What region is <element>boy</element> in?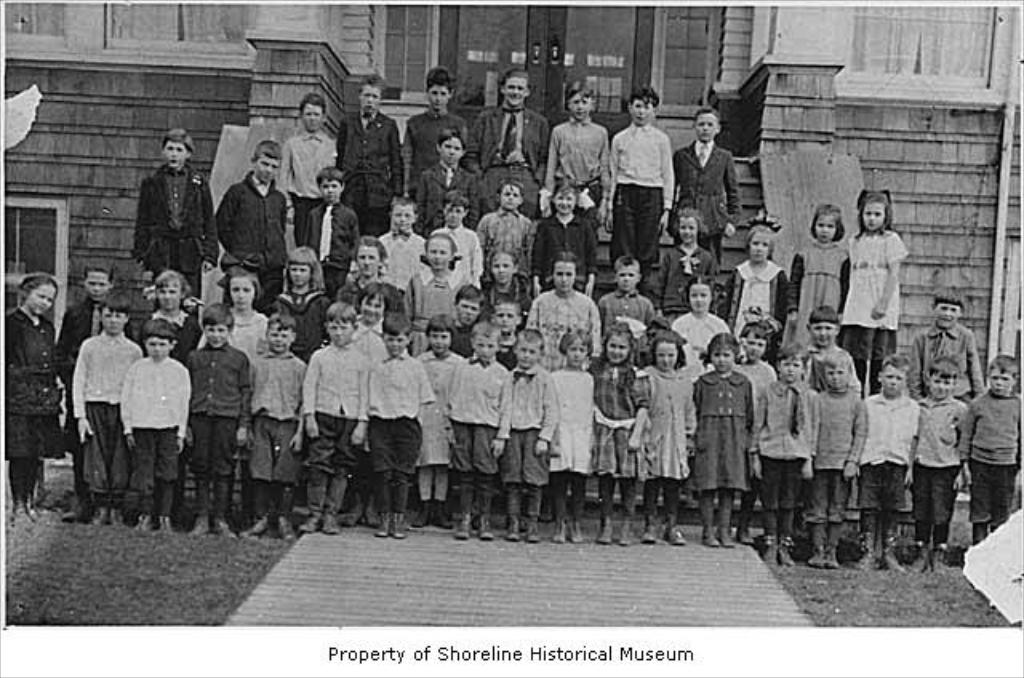
<region>446, 317, 515, 542</region>.
